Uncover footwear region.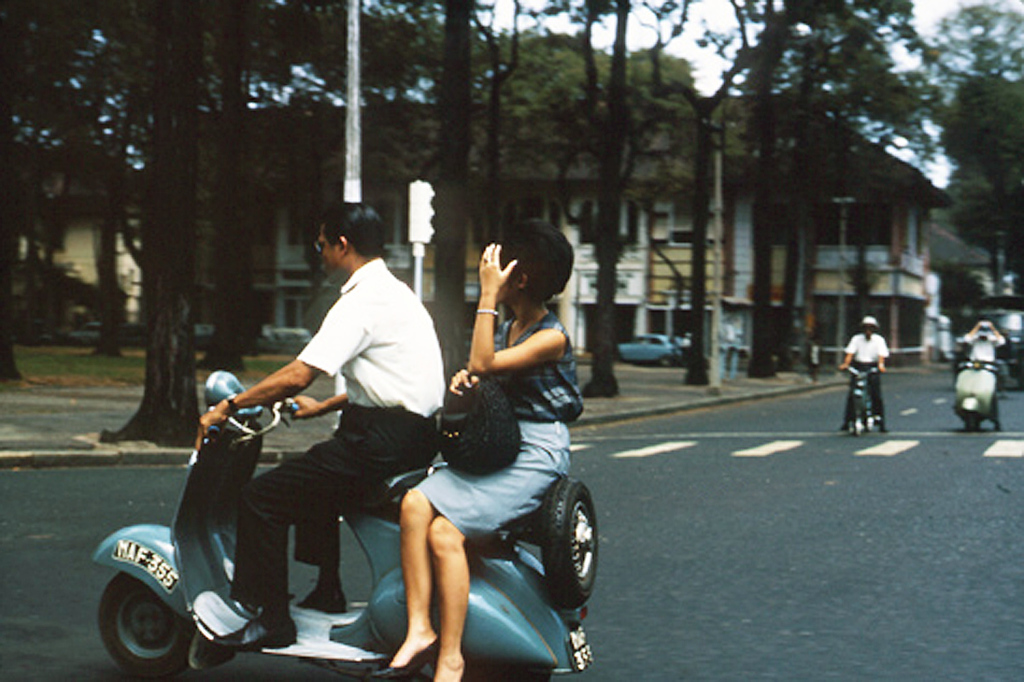
Uncovered: [214, 610, 292, 644].
